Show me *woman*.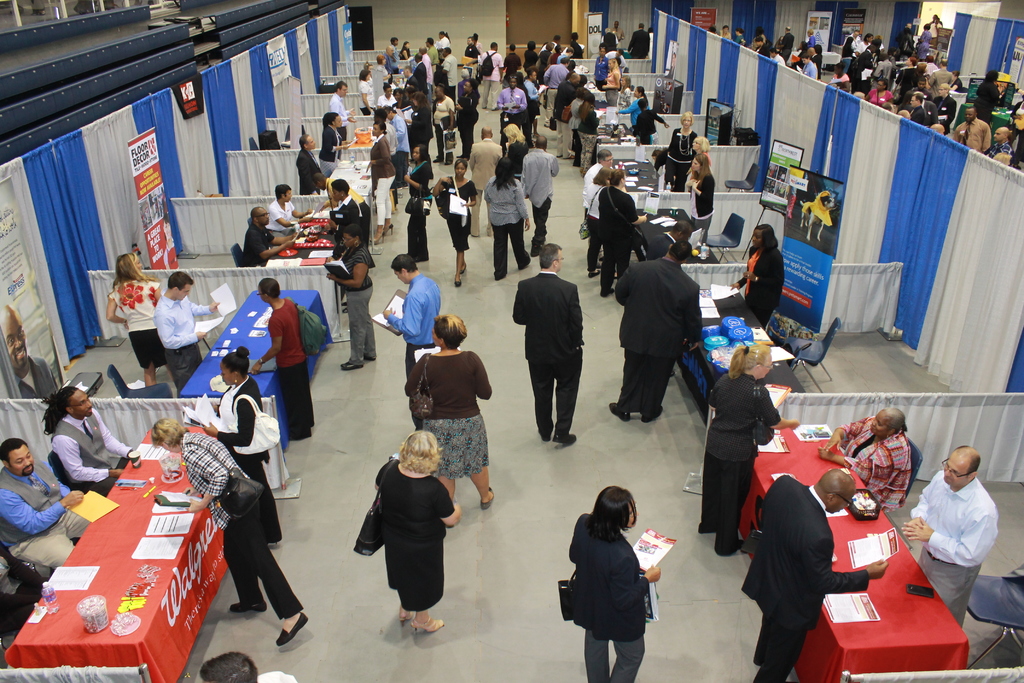
*woman* is here: pyautogui.locateOnScreen(581, 163, 610, 276).
